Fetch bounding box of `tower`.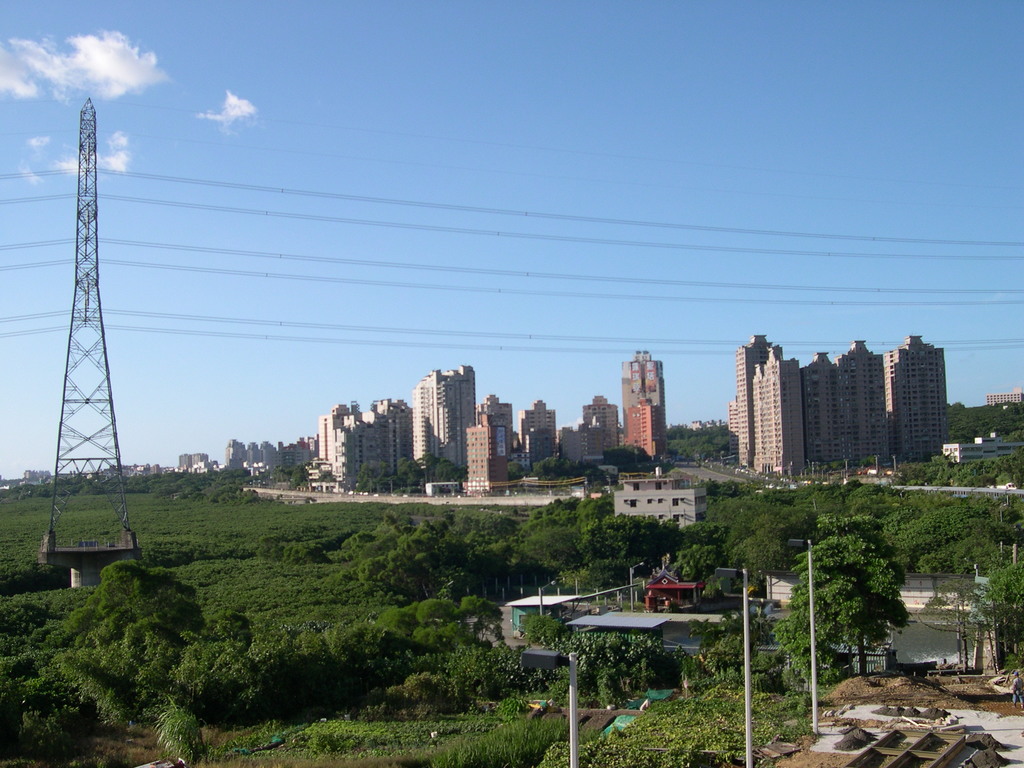
Bbox: <box>316,415,339,470</box>.
